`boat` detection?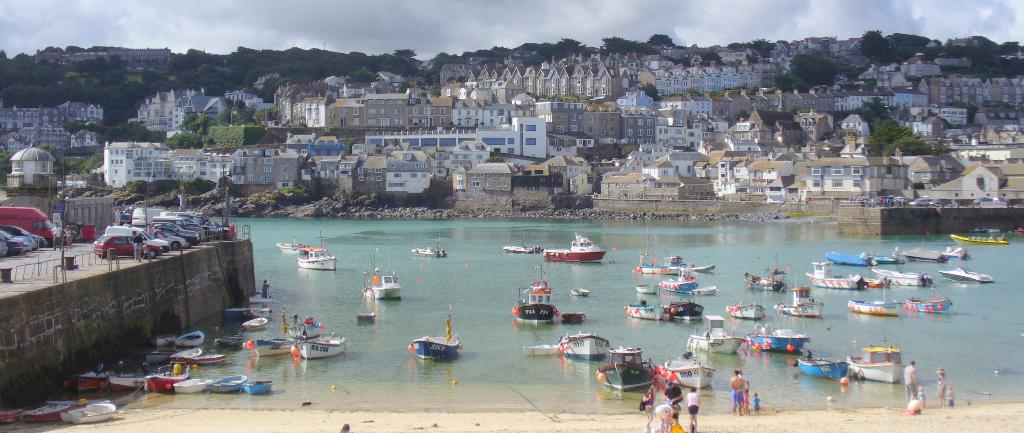
bbox=[290, 311, 351, 375]
